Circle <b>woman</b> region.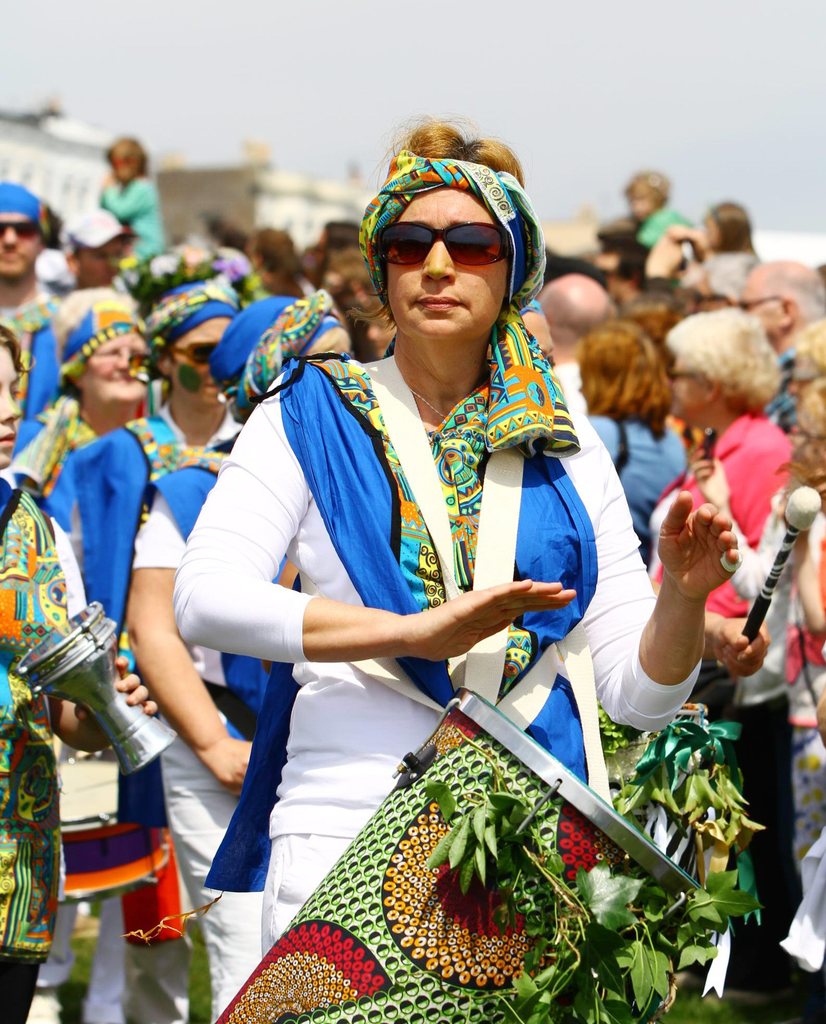
Region: detection(168, 100, 756, 1023).
